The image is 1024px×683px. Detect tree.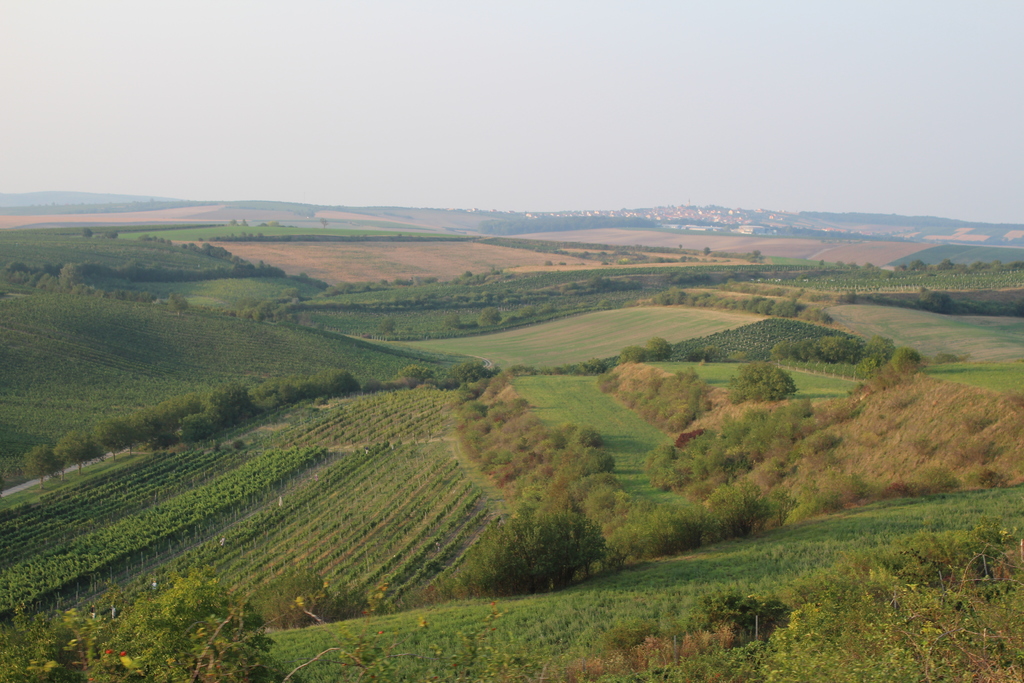
Detection: detection(127, 406, 147, 451).
